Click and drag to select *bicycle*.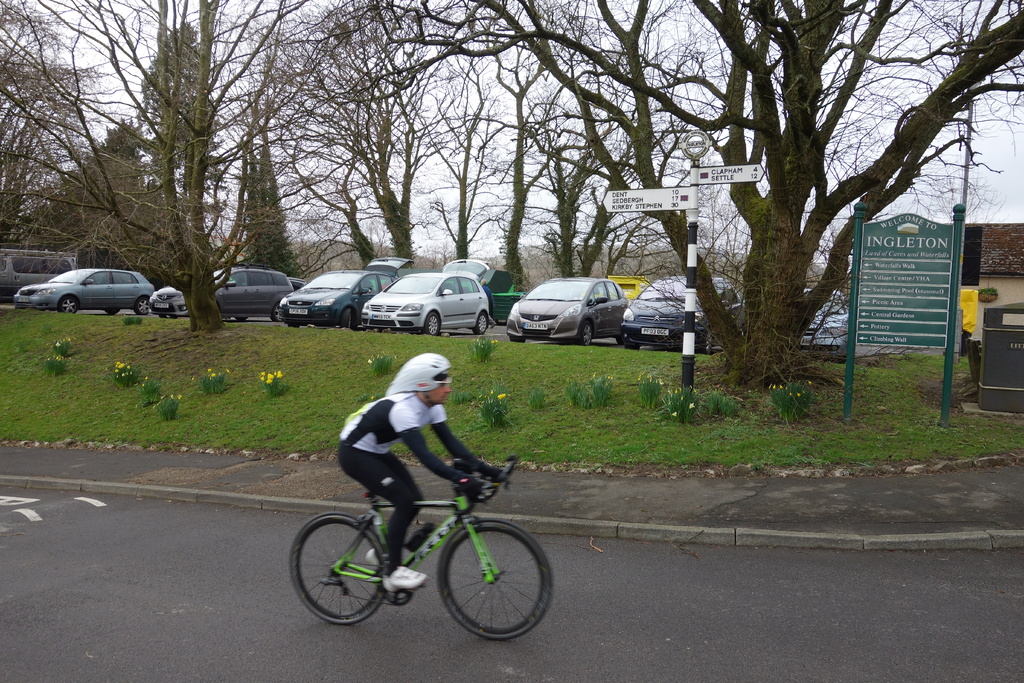
Selection: x1=278 y1=450 x2=566 y2=641.
